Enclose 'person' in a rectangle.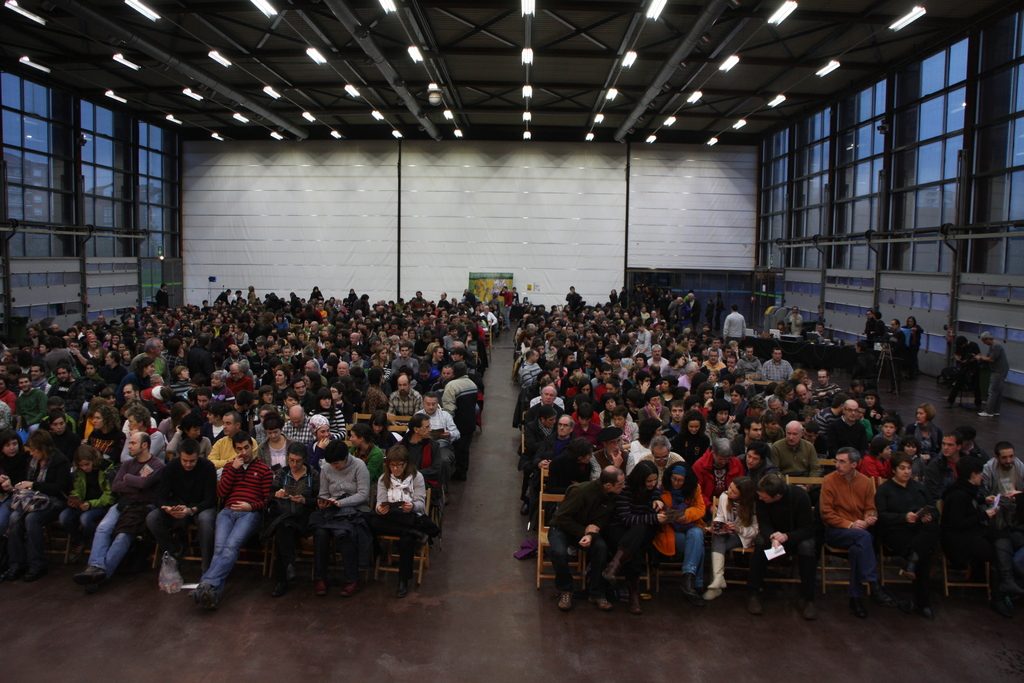
696, 384, 714, 400.
